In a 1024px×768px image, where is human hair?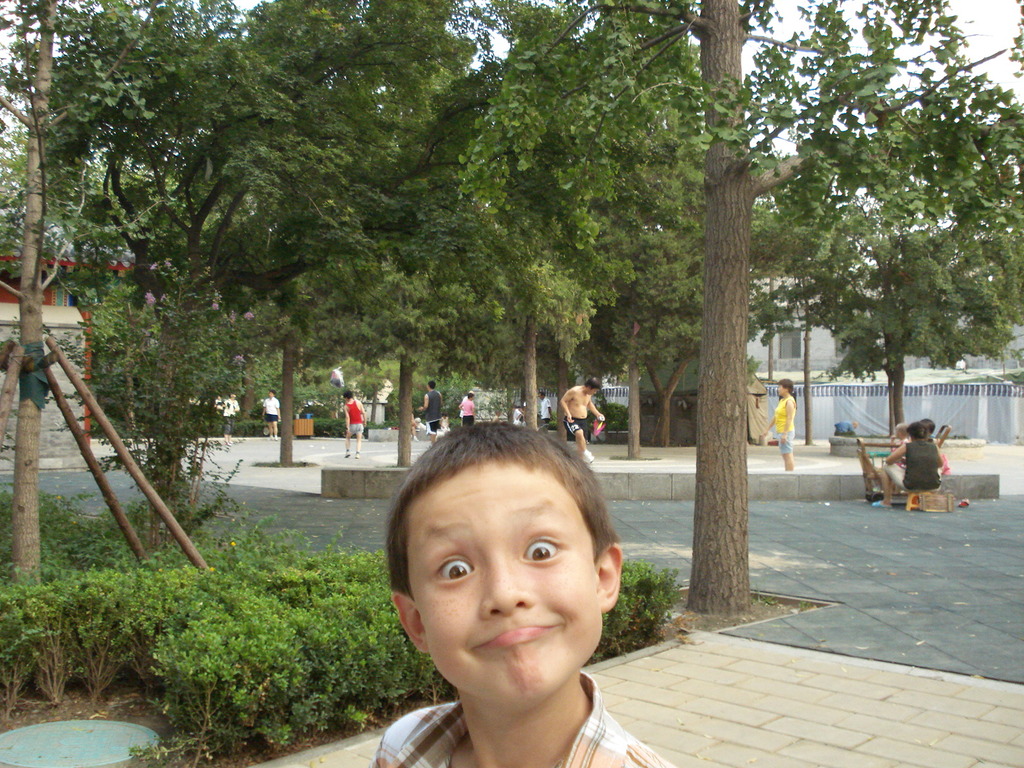
select_region(341, 387, 353, 399).
